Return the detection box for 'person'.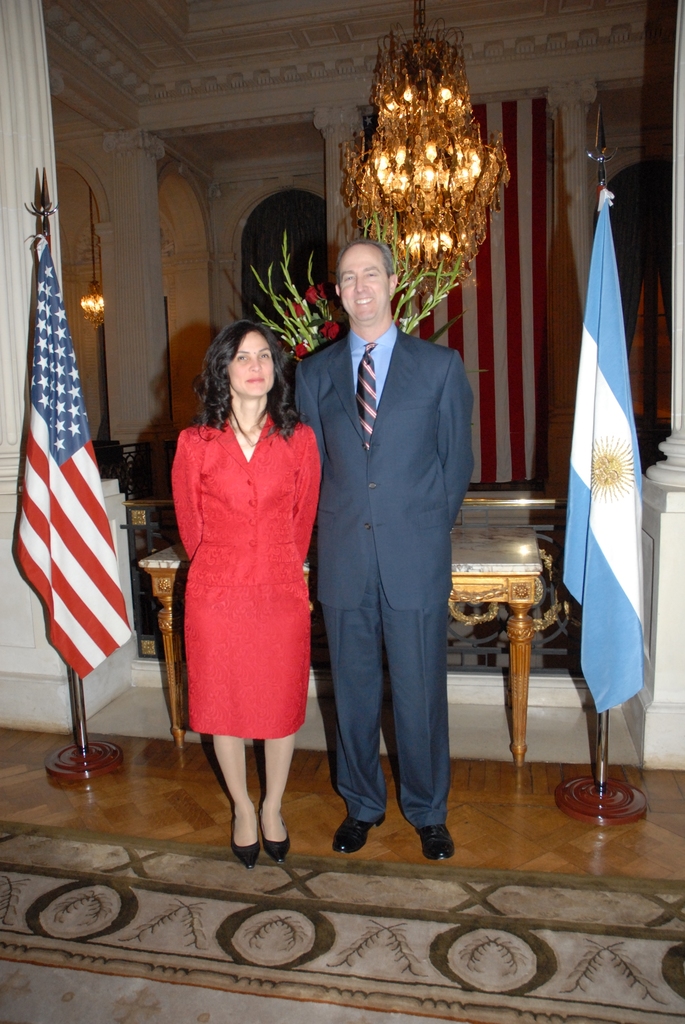
(172,324,311,860).
